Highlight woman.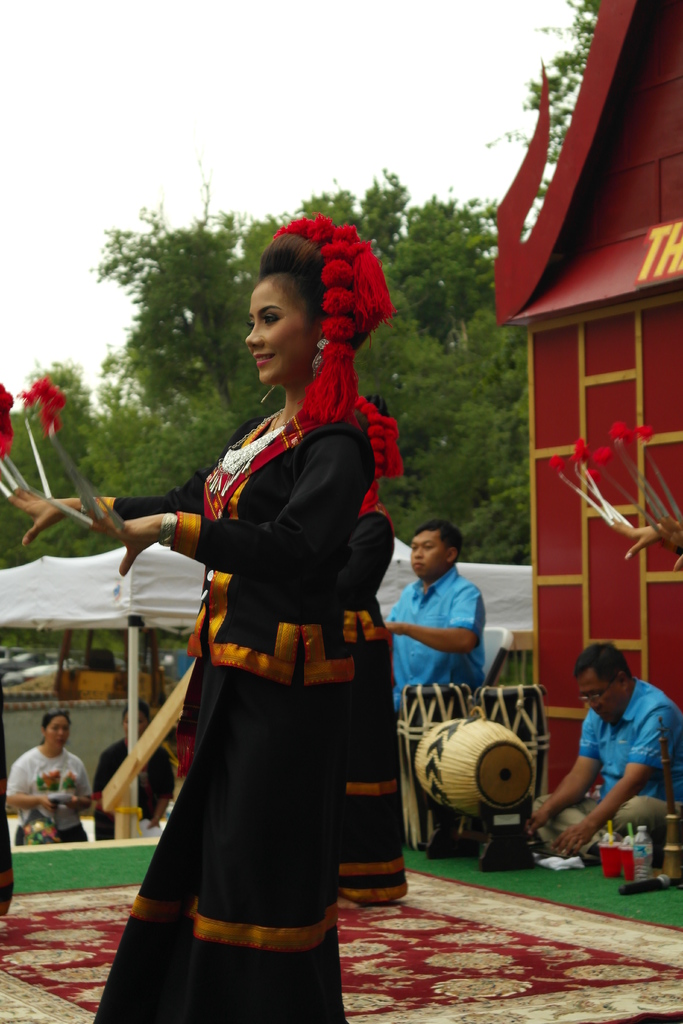
Highlighted region: [left=334, top=394, right=403, bottom=911].
